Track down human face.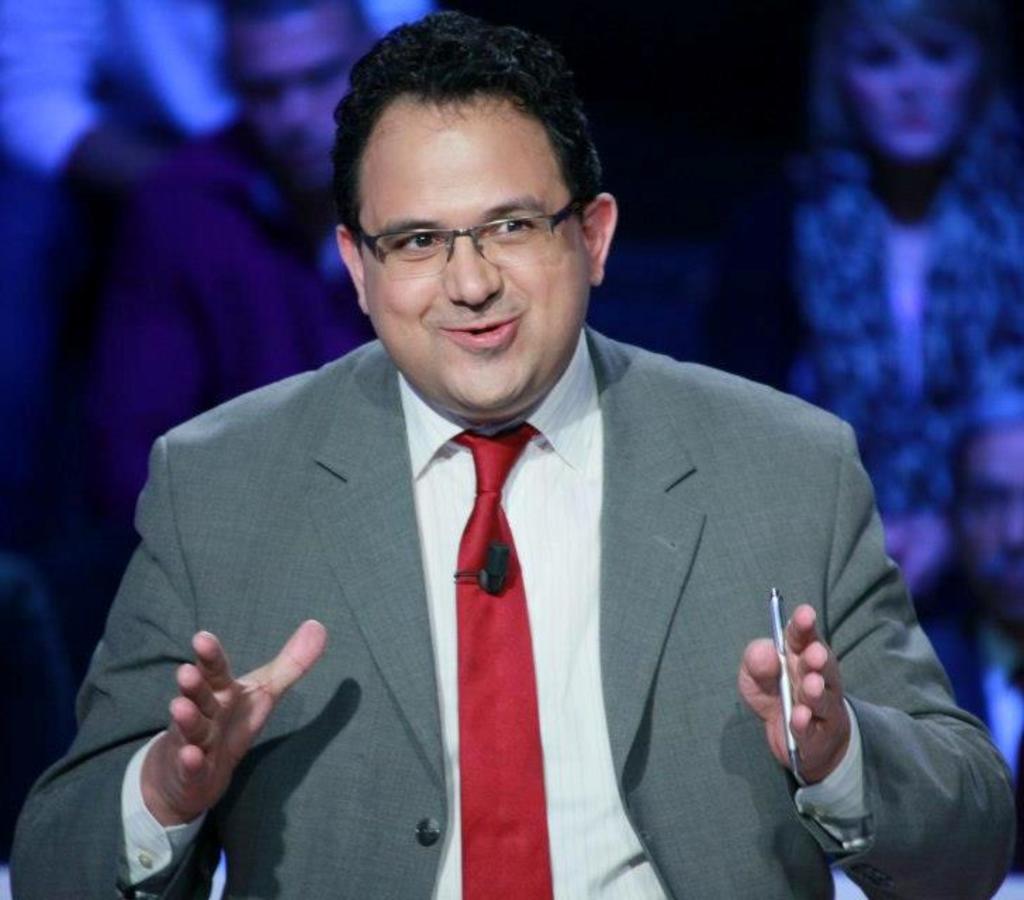
Tracked to (left=246, top=6, right=359, bottom=170).
